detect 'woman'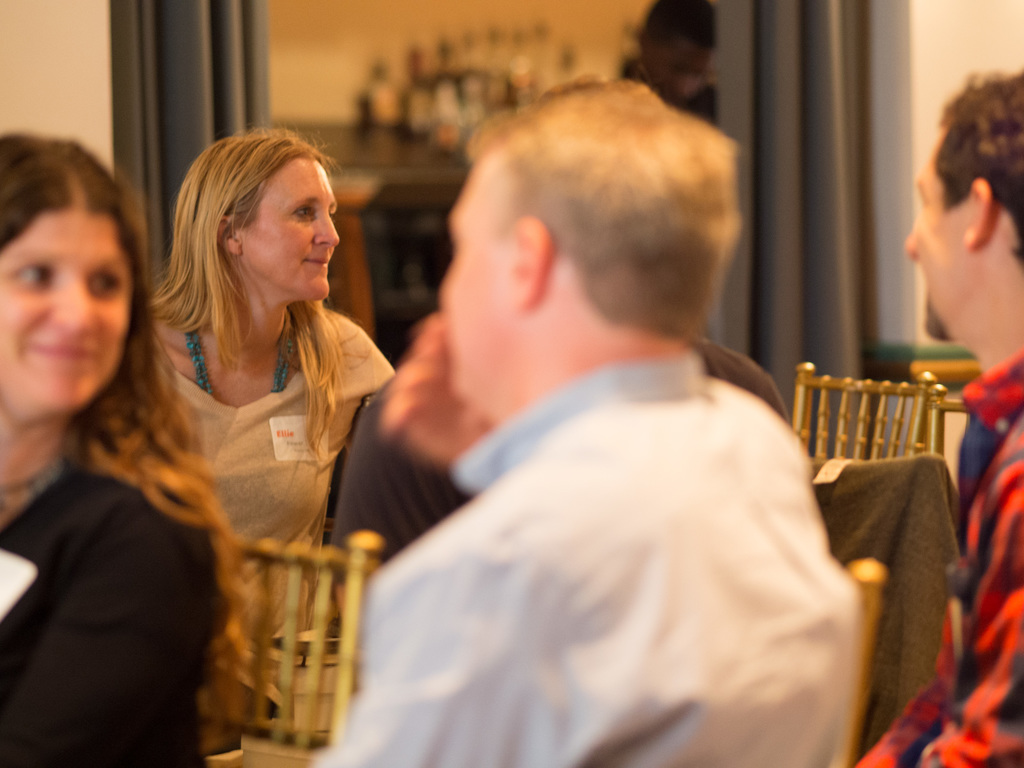
region(120, 143, 390, 644)
